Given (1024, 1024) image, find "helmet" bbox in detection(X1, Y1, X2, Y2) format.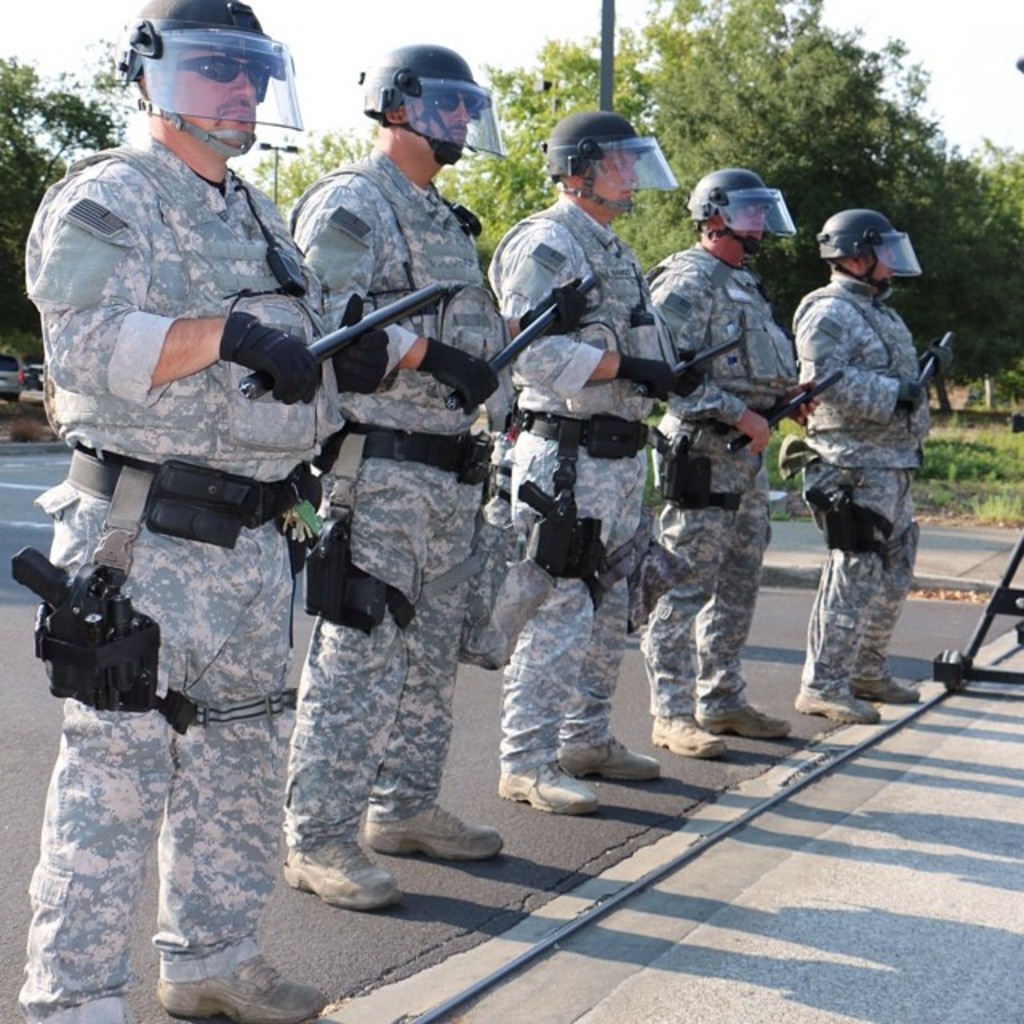
detection(112, 0, 304, 174).
